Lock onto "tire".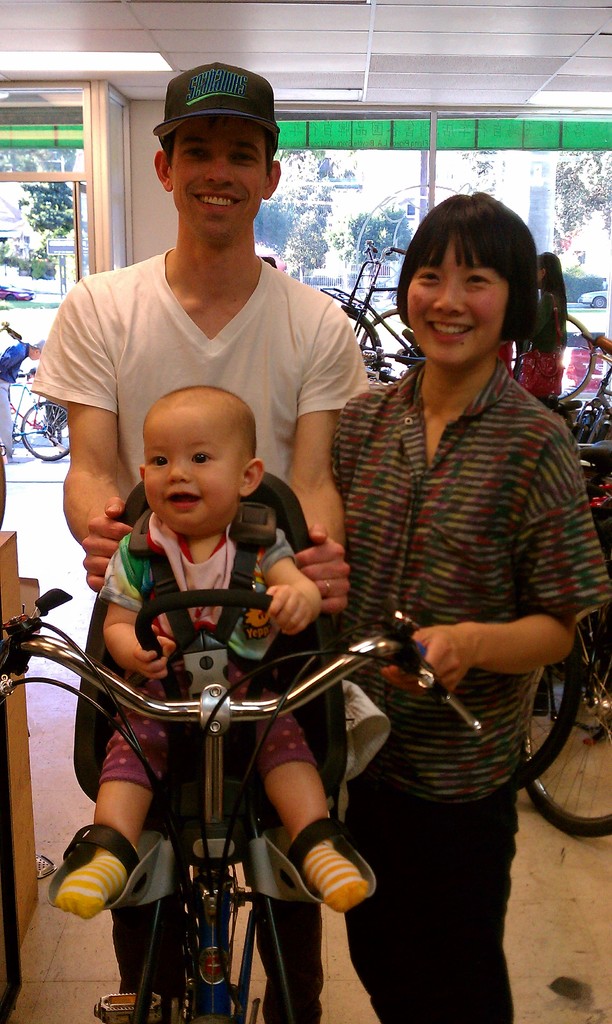
Locked: {"x1": 515, "y1": 588, "x2": 611, "y2": 835}.
